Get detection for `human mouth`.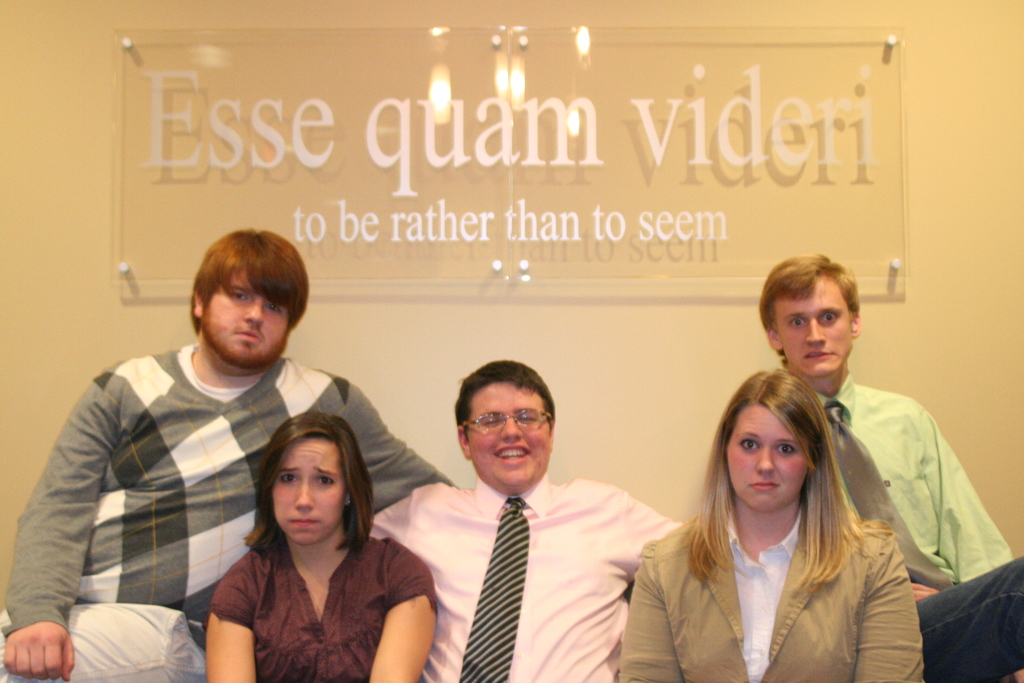
Detection: (left=795, top=345, right=840, bottom=371).
